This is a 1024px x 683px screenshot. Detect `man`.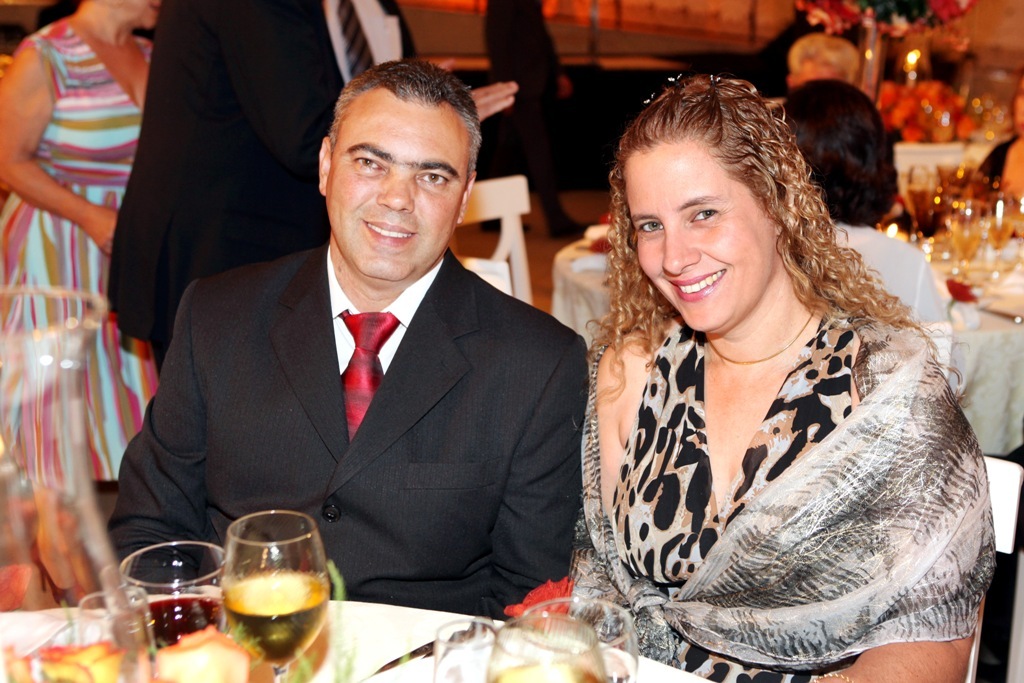
region(102, 55, 590, 623).
